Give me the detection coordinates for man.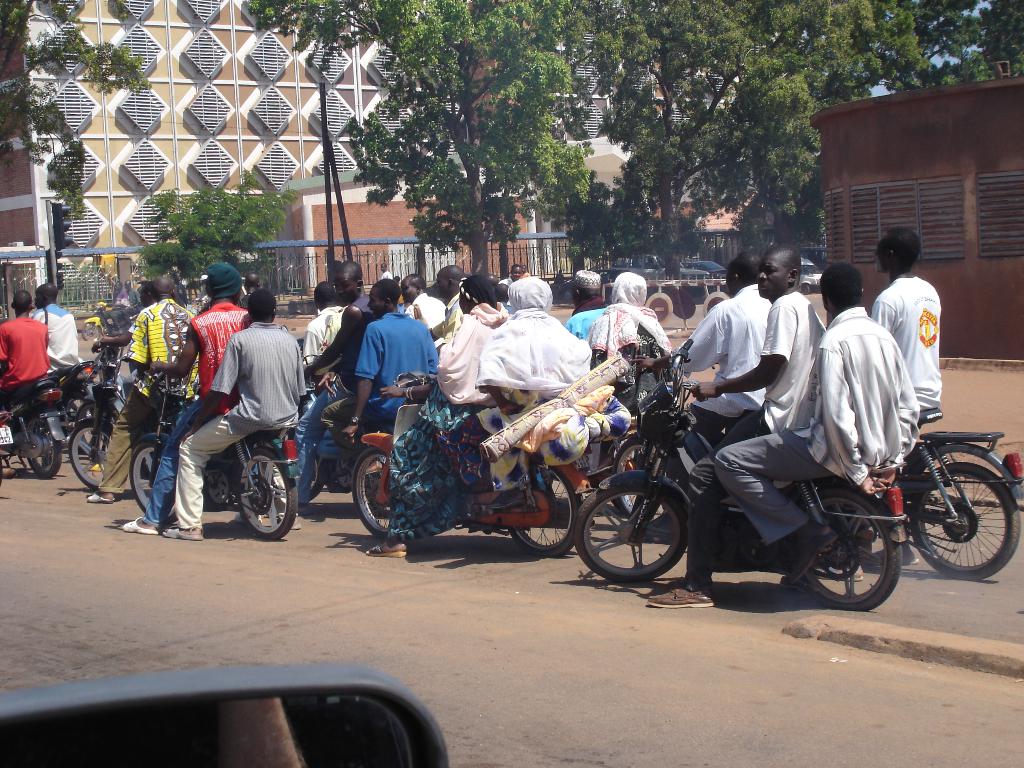
detection(296, 257, 384, 520).
